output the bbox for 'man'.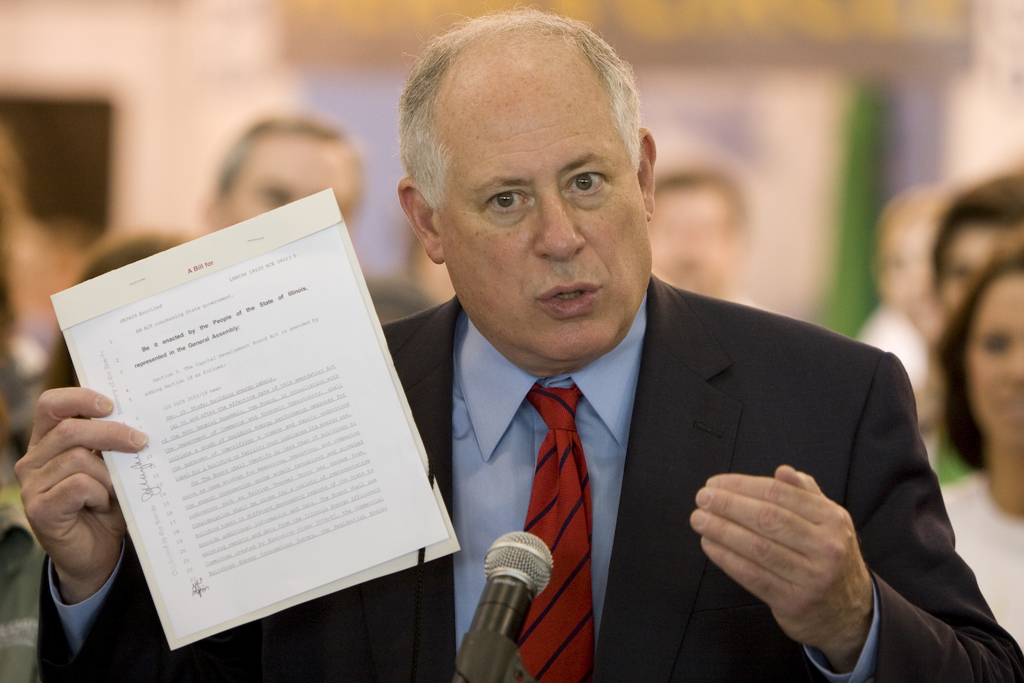
rect(12, 3, 1023, 682).
